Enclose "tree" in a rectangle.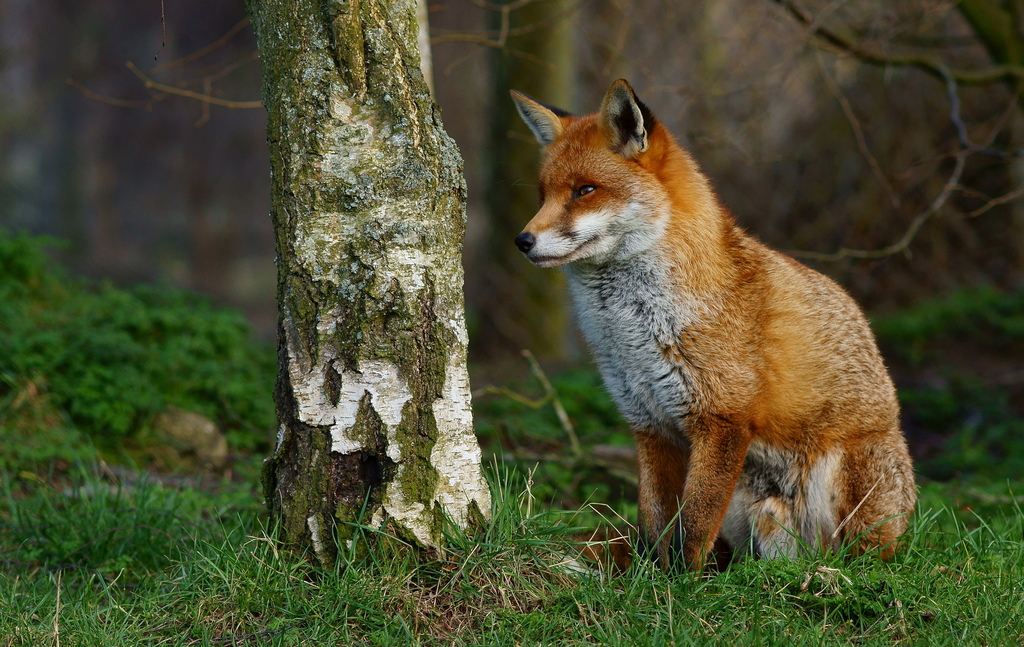
<box>245,0,489,585</box>.
